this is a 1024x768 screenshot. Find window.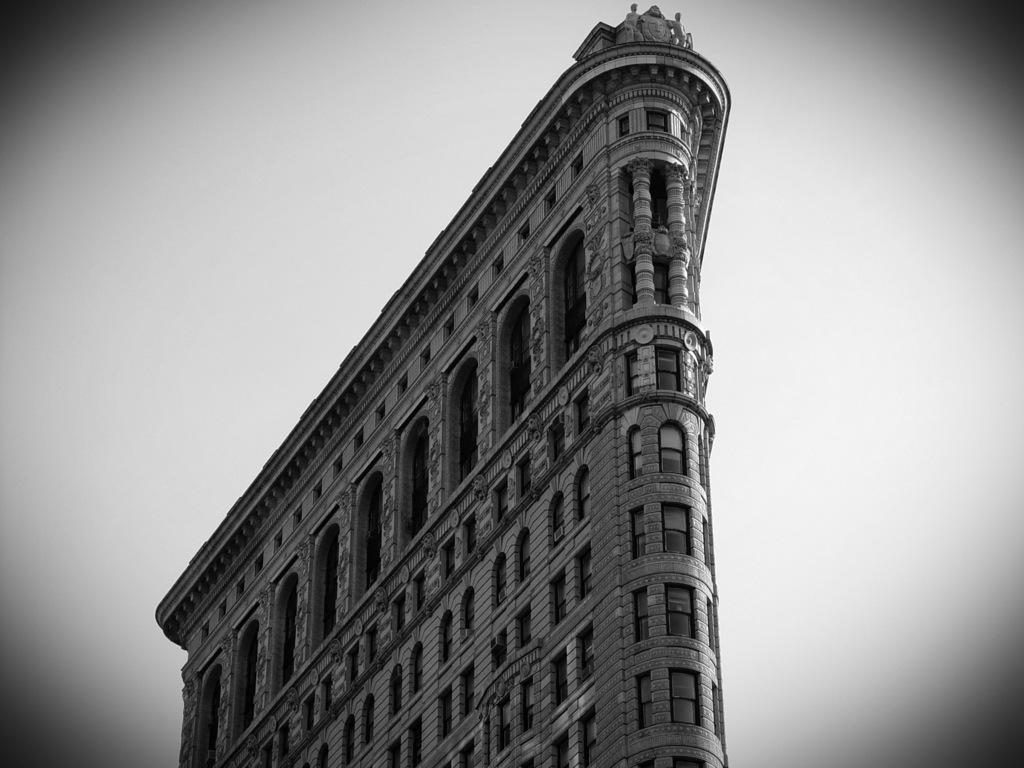
Bounding box: crop(359, 692, 375, 753).
